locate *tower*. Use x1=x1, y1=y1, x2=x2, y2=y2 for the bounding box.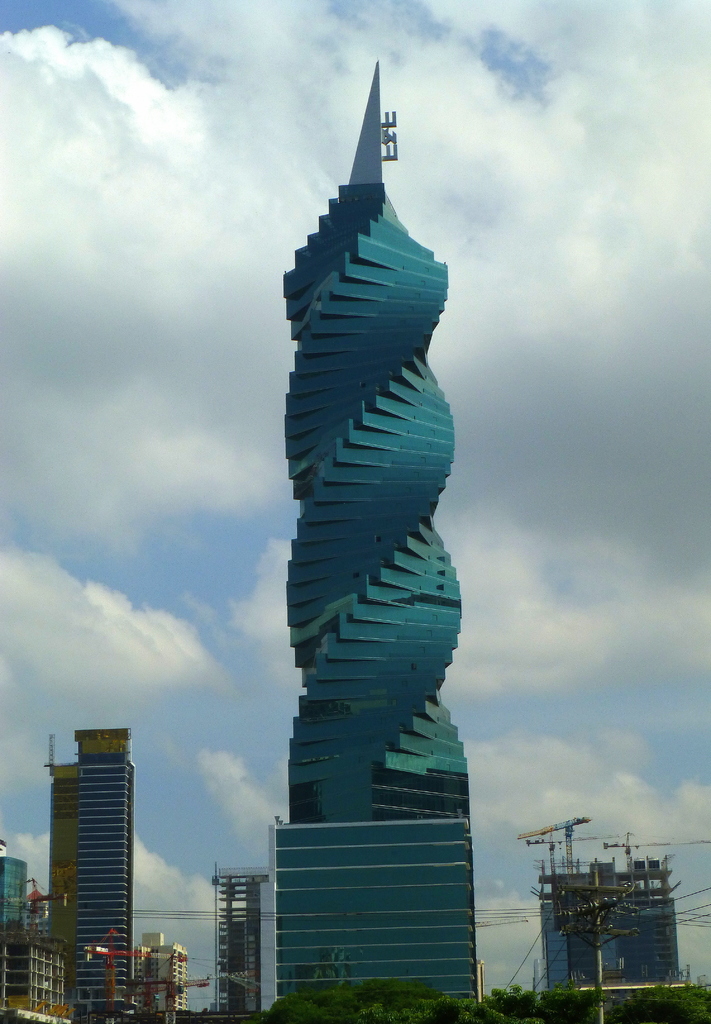
x1=269, y1=63, x2=488, y2=1020.
